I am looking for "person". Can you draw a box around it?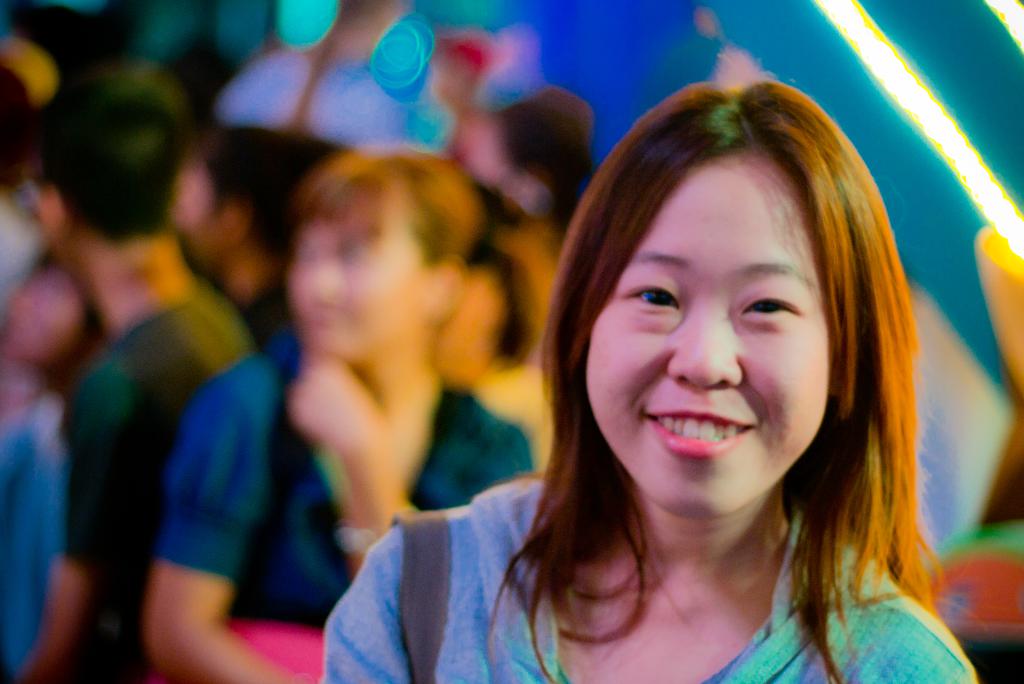
Sure, the bounding box is select_region(0, 49, 53, 198).
